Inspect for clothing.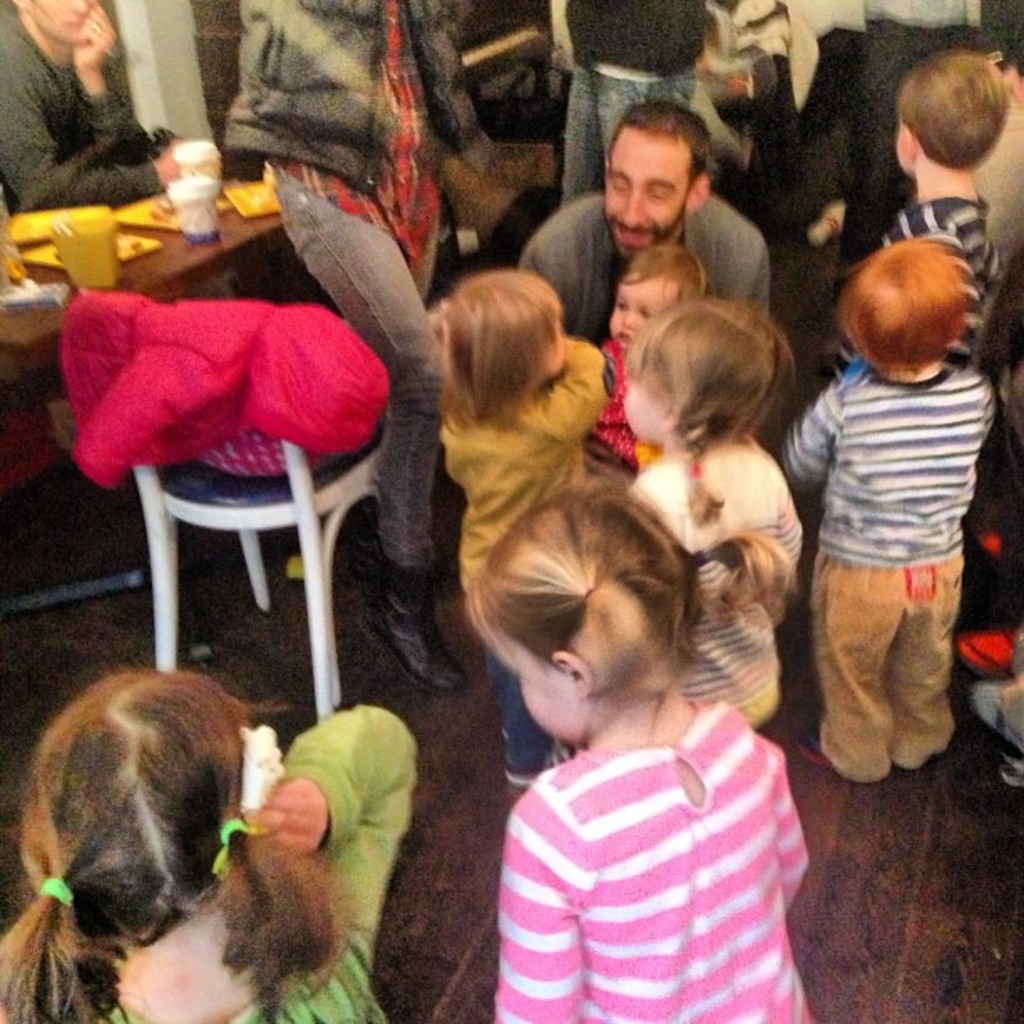
Inspection: (left=579, top=335, right=659, bottom=485).
